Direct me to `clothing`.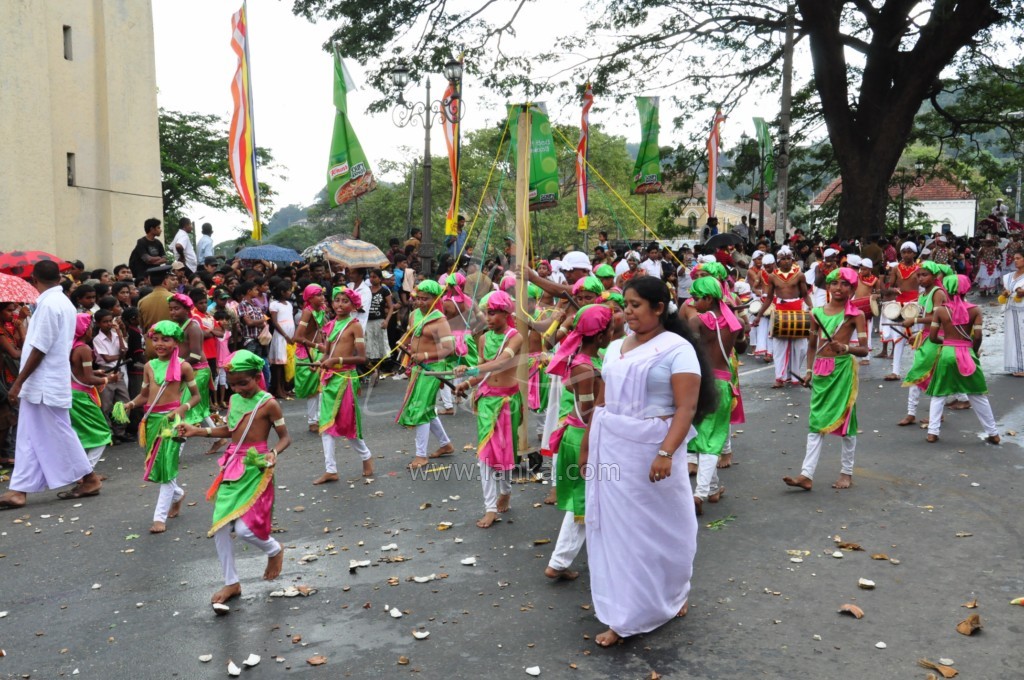
Direction: select_region(136, 234, 163, 270).
